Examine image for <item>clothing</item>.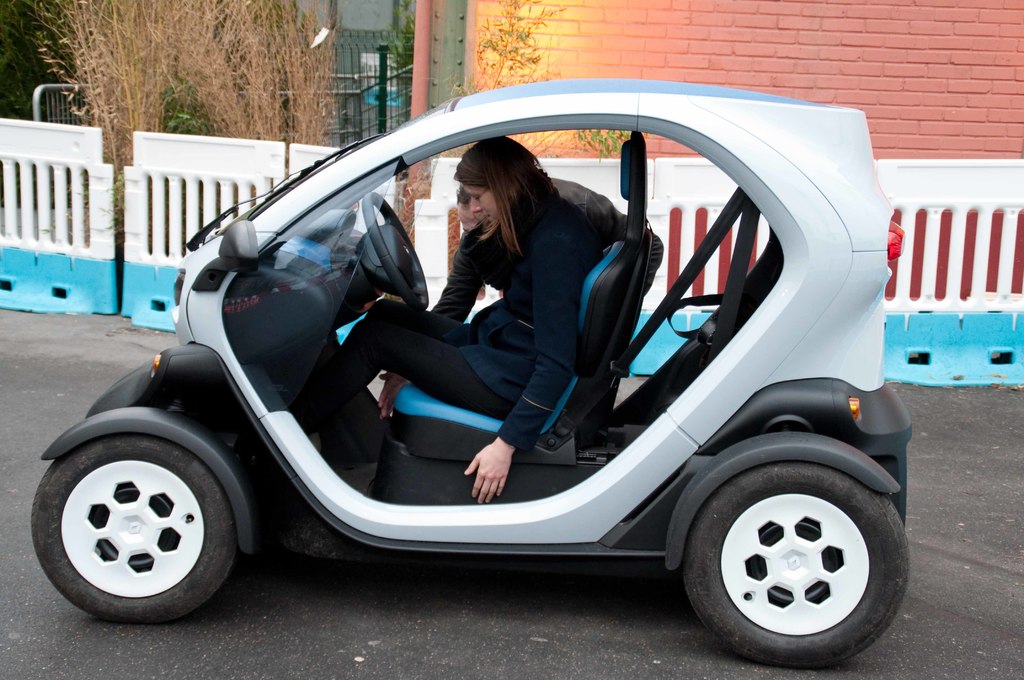
Examination result: [322, 207, 593, 446].
